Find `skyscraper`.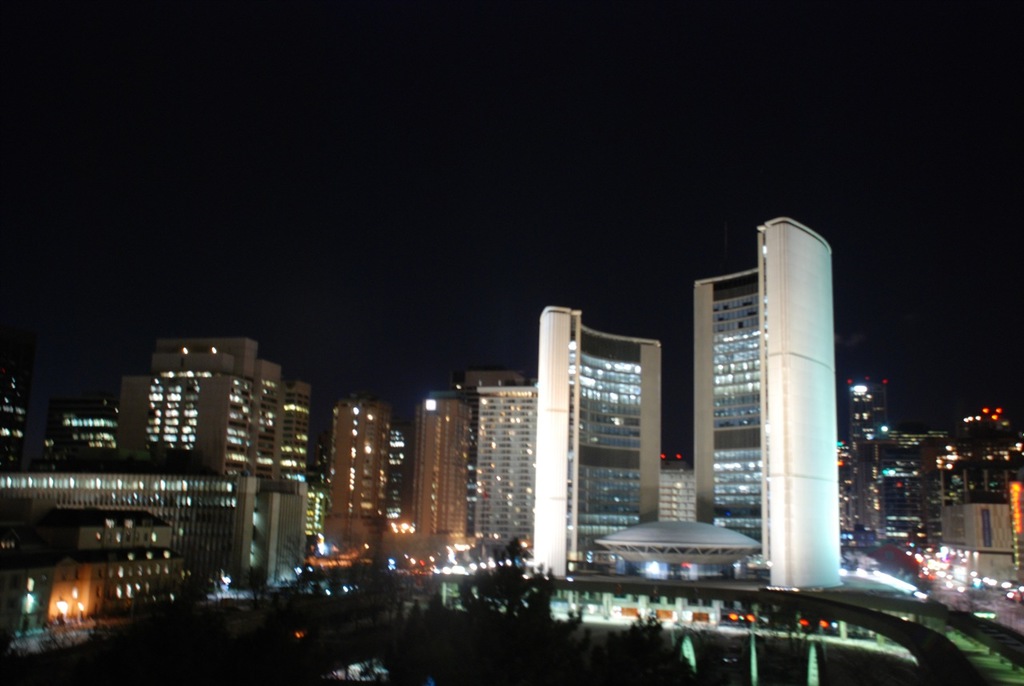
locate(526, 300, 670, 583).
